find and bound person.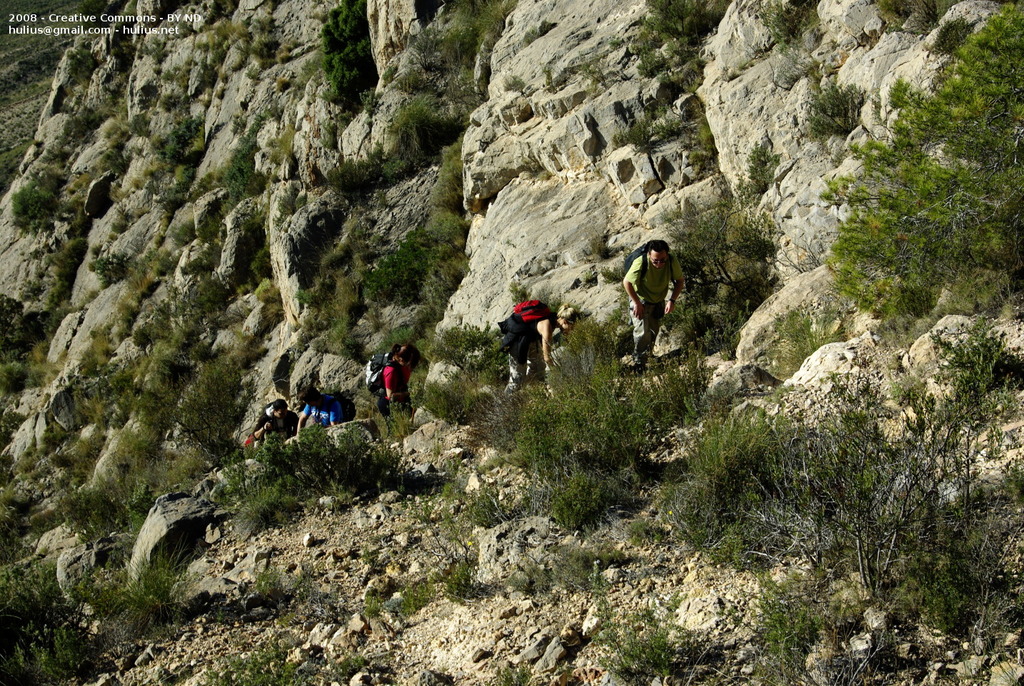
Bound: 292,381,359,431.
